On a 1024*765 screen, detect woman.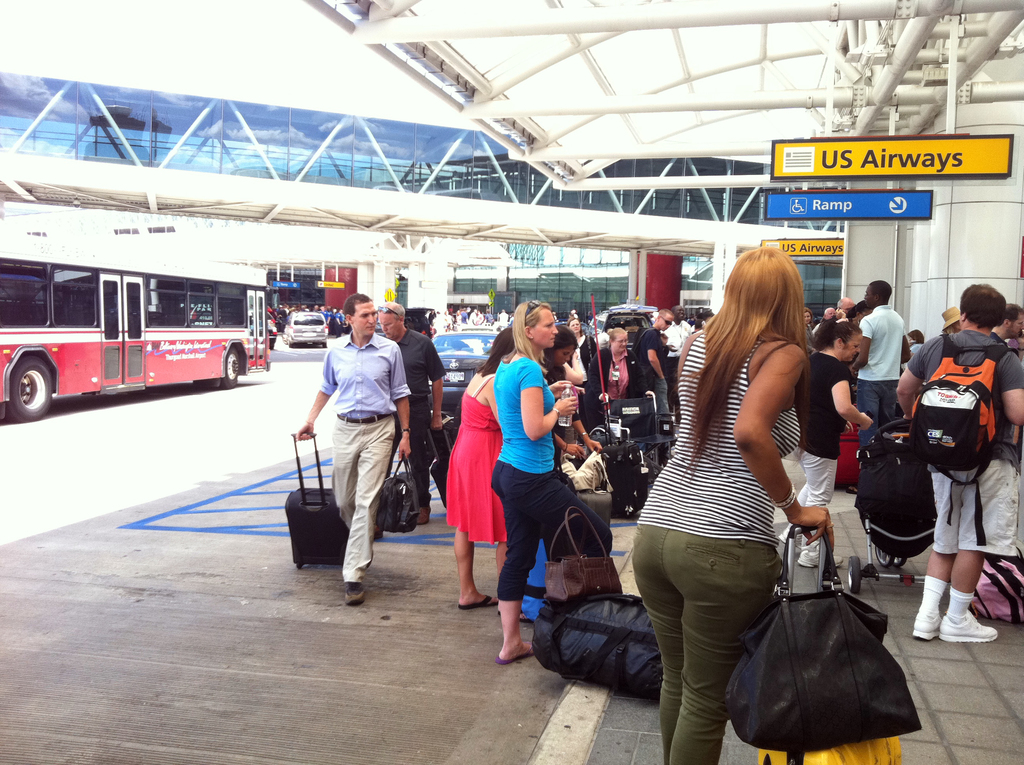
780/318/869/549.
